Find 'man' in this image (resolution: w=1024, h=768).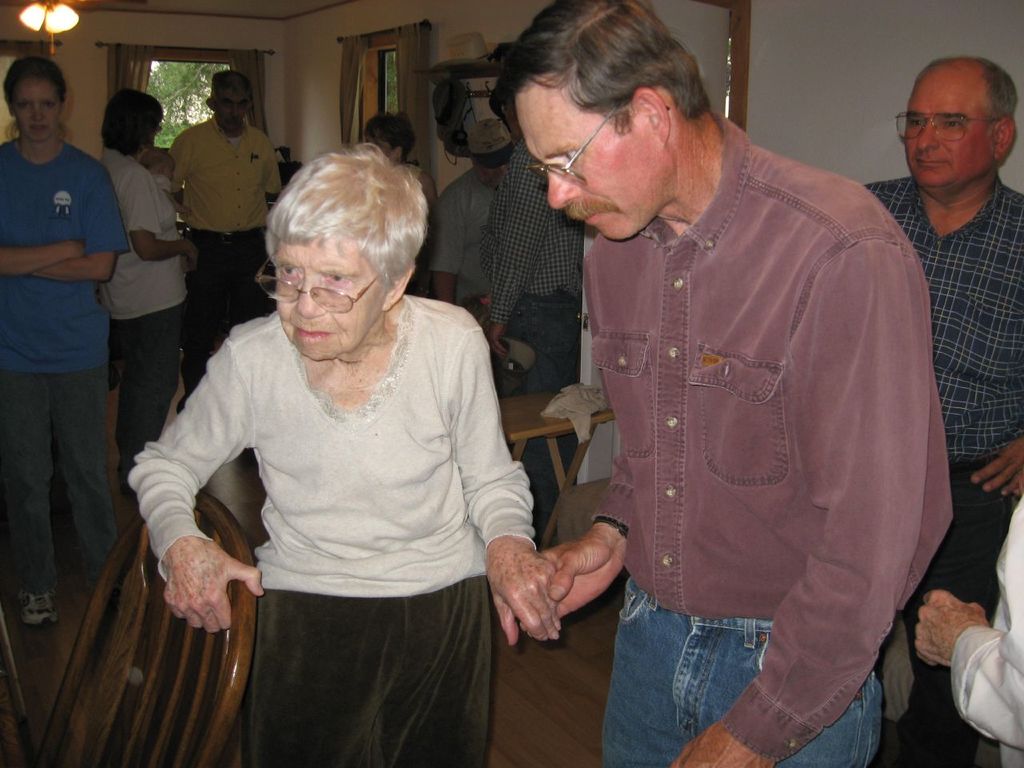
(479,78,583,534).
